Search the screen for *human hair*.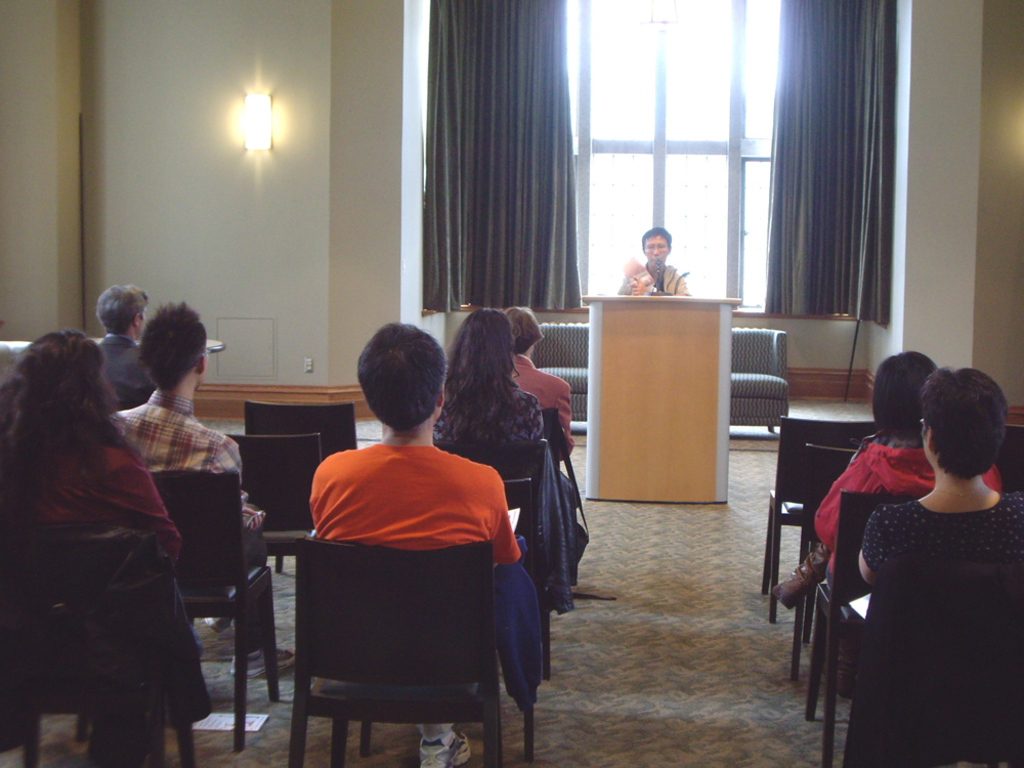
Found at bbox=[354, 325, 447, 432].
